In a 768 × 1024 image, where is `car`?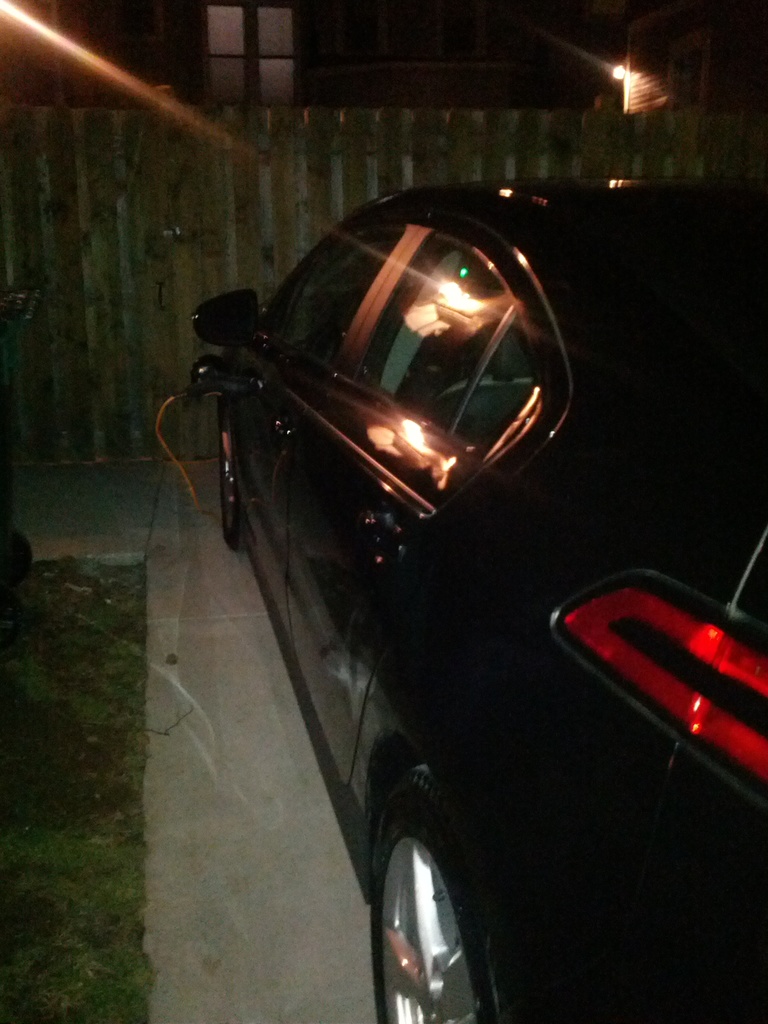
BBox(193, 180, 767, 1023).
